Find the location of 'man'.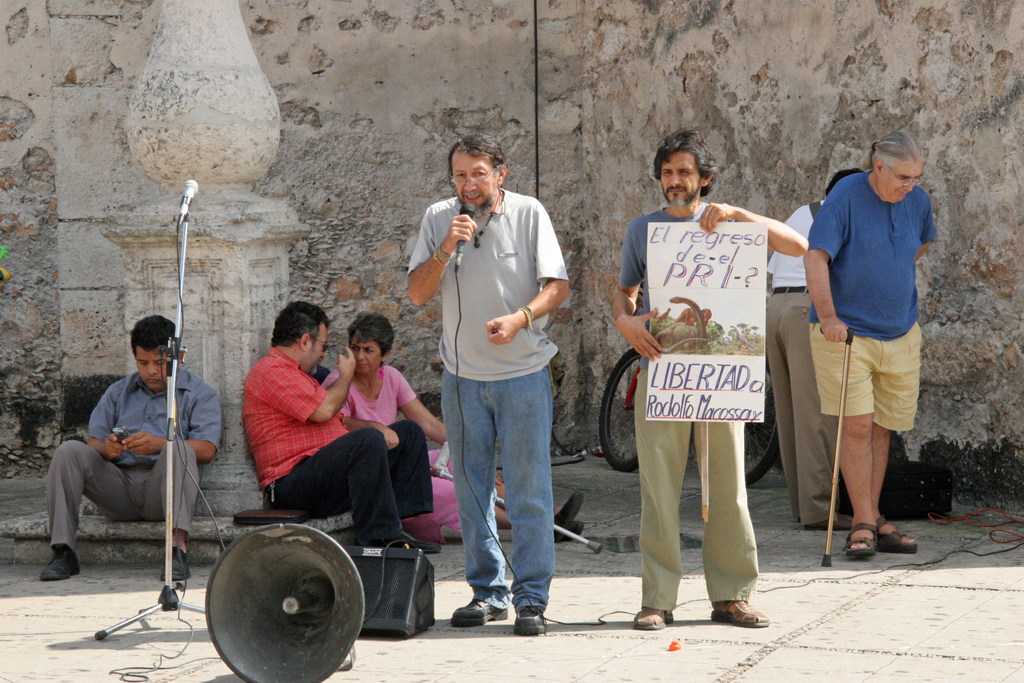
Location: <box>610,129,806,627</box>.
